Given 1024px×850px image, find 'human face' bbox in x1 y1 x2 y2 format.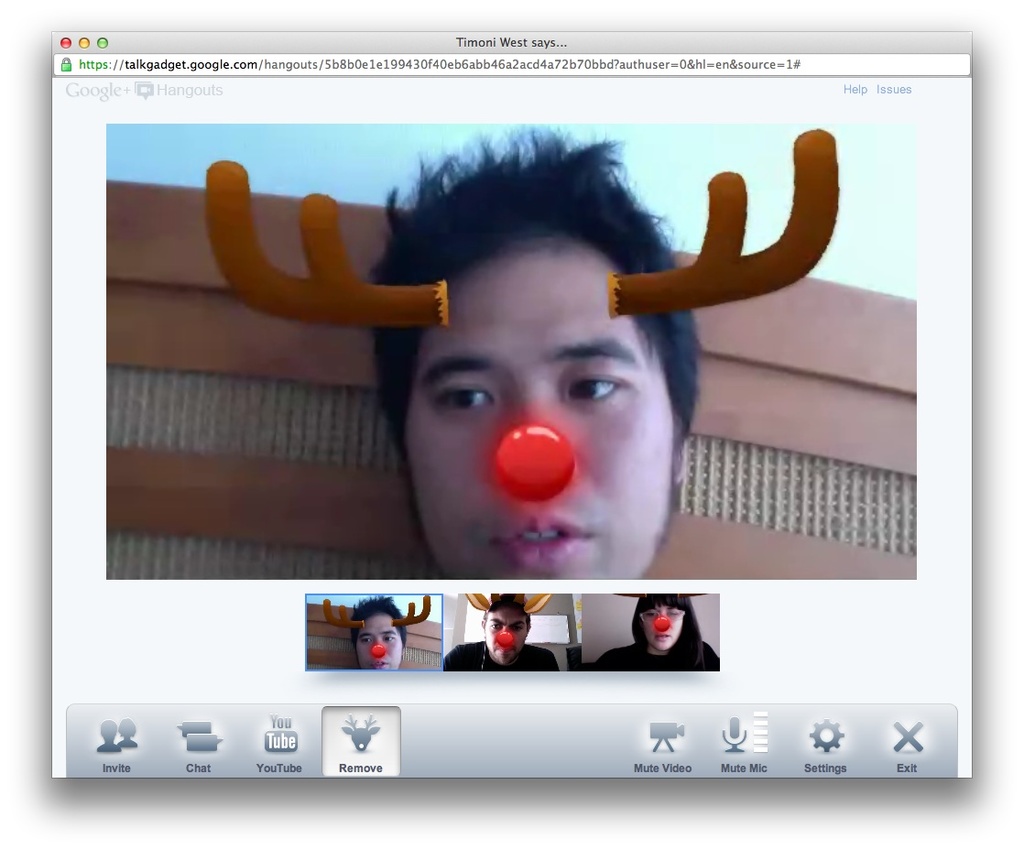
356 616 404 669.
